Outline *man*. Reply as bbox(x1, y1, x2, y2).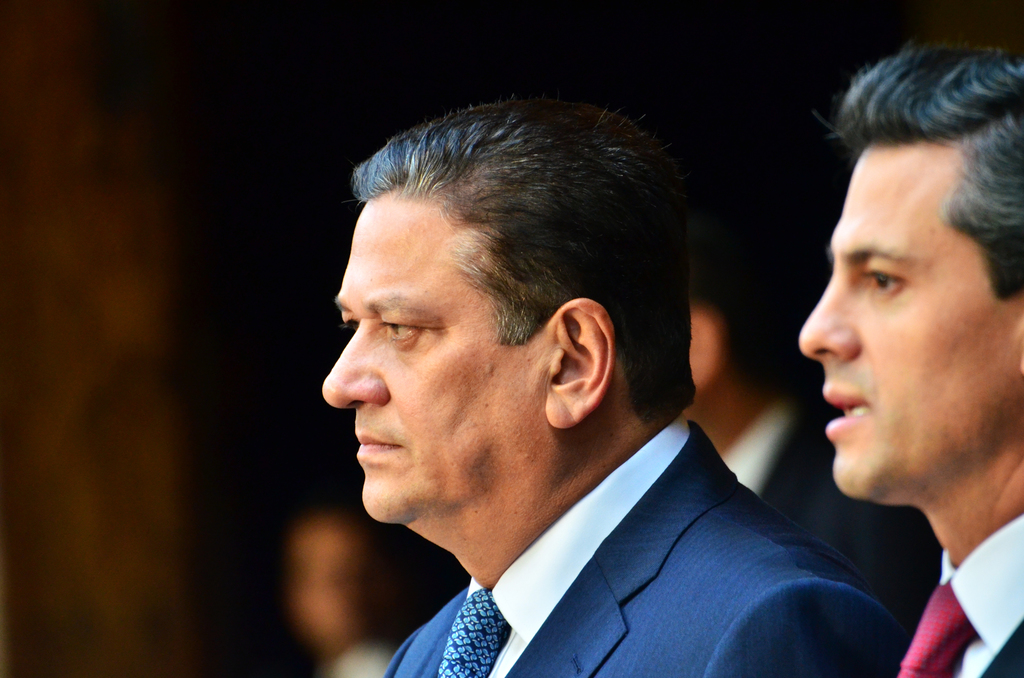
bbox(315, 97, 911, 677).
